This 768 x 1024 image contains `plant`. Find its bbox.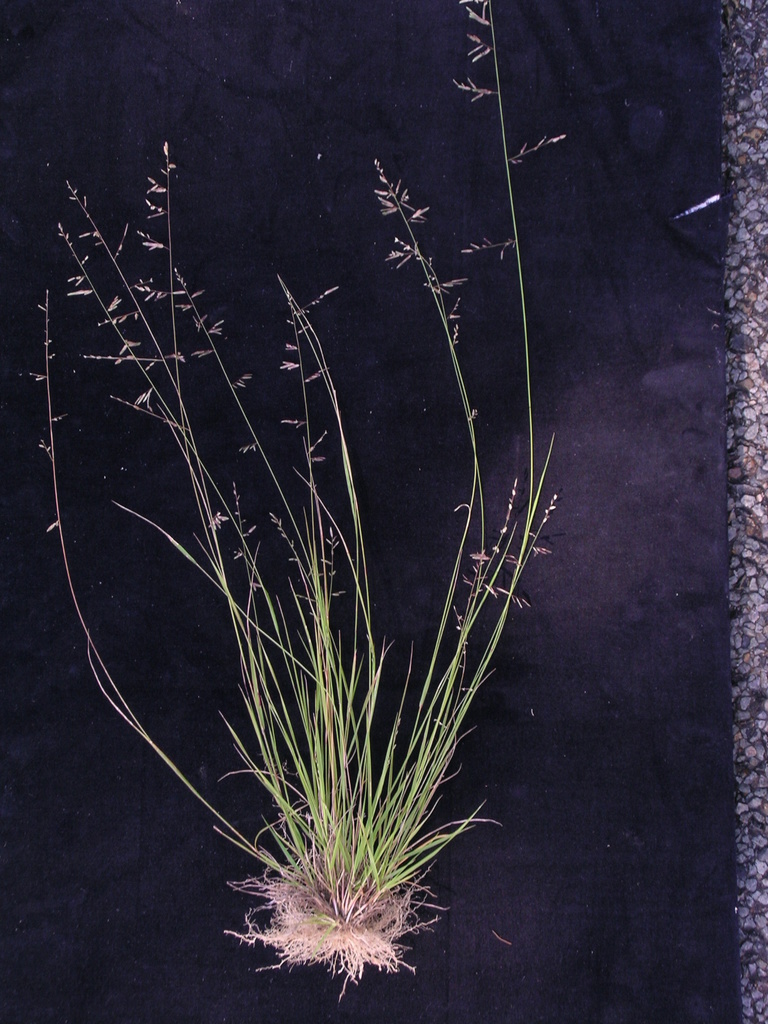
select_region(106, 129, 625, 1009).
